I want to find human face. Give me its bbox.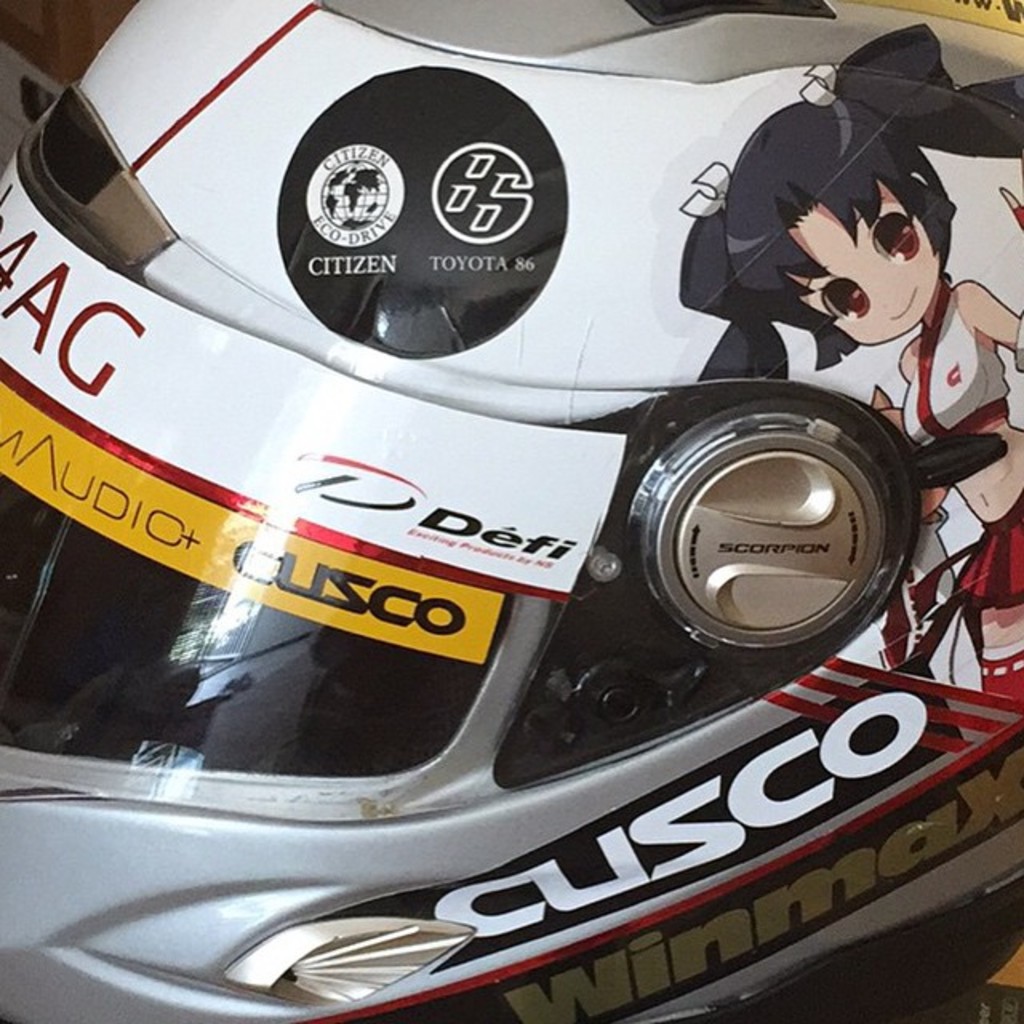
l=786, t=197, r=938, b=341.
